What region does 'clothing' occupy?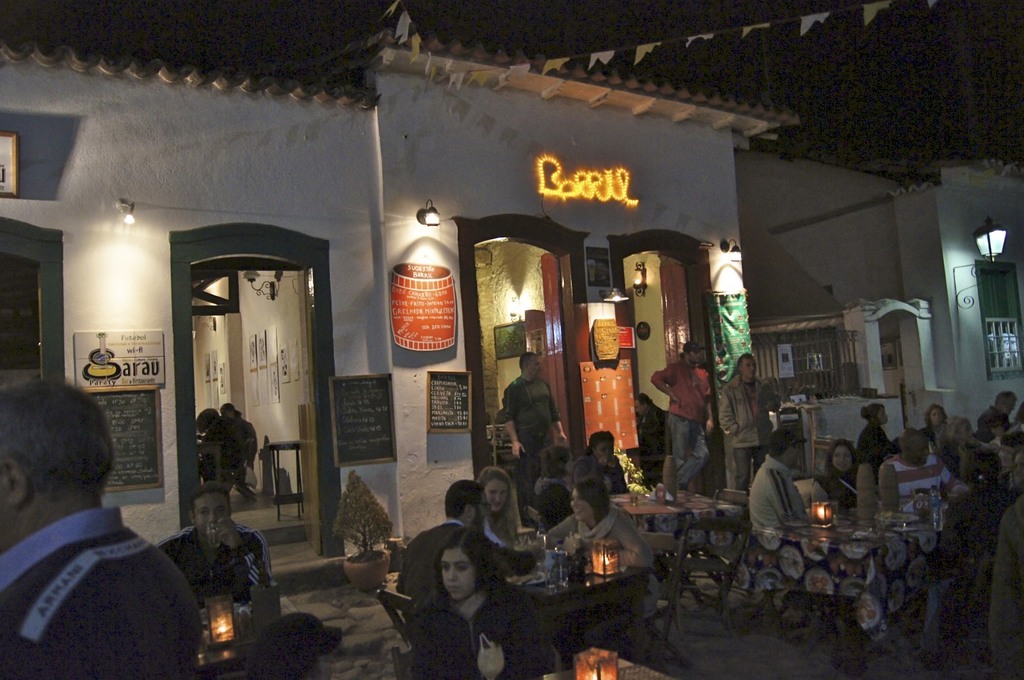
bbox(161, 518, 272, 608).
